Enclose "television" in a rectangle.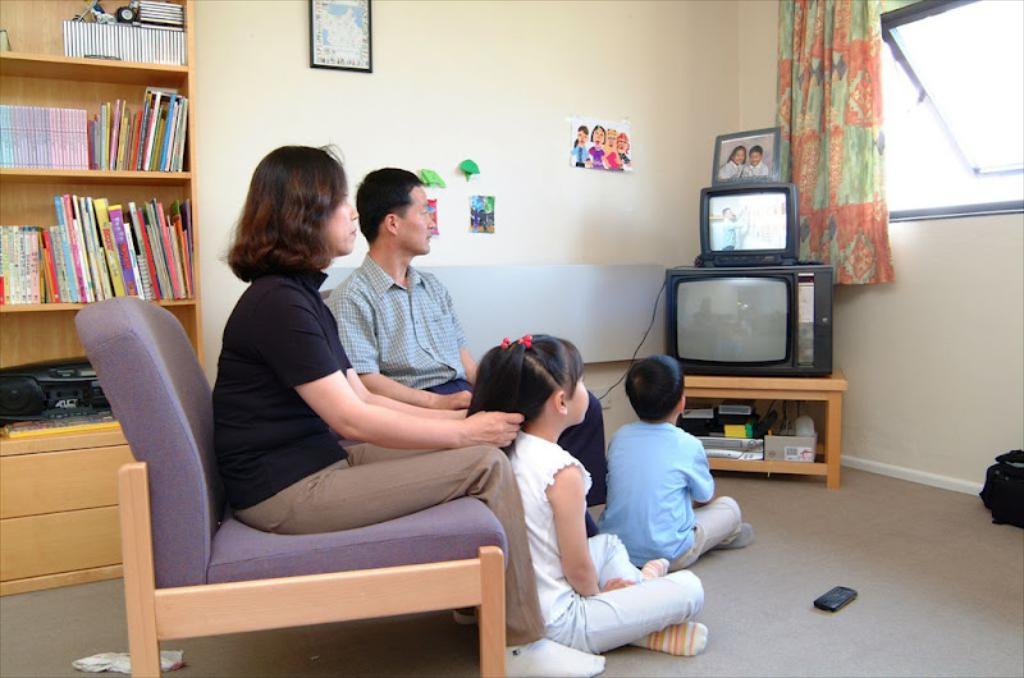
x1=704 y1=178 x2=800 y2=265.
